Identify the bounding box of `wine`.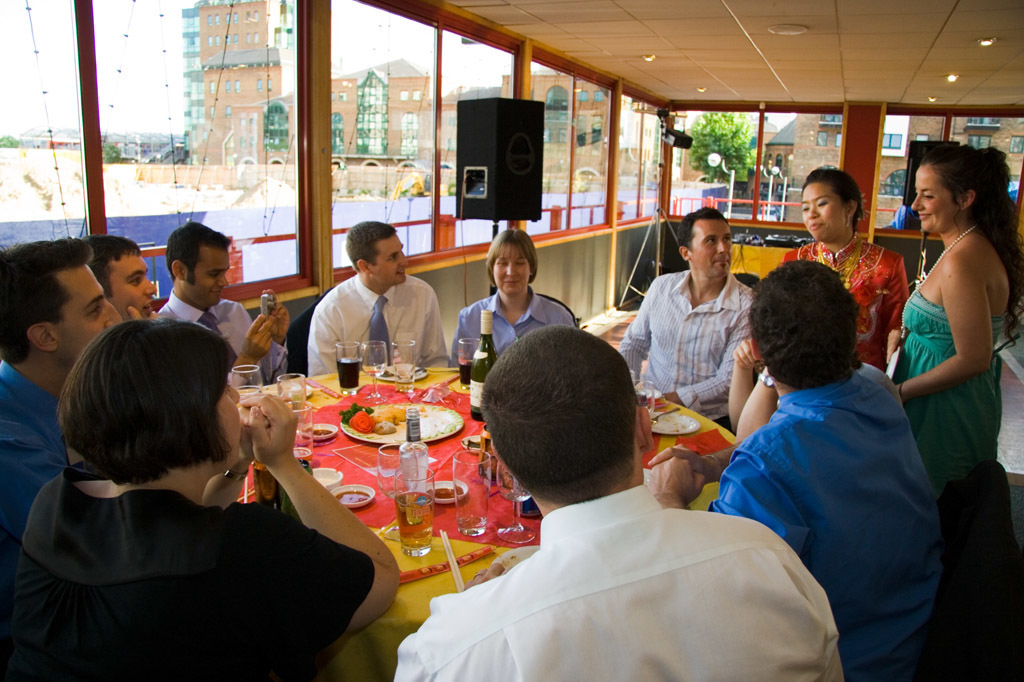
Rect(398, 493, 432, 549).
